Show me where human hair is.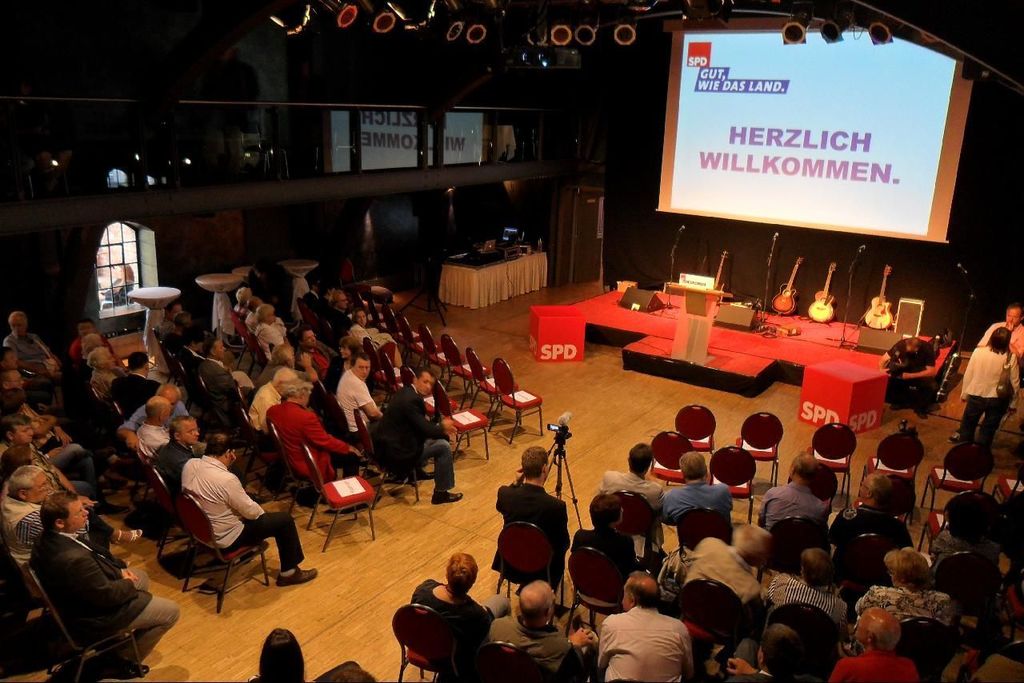
human hair is at [left=200, top=337, right=218, bottom=357].
